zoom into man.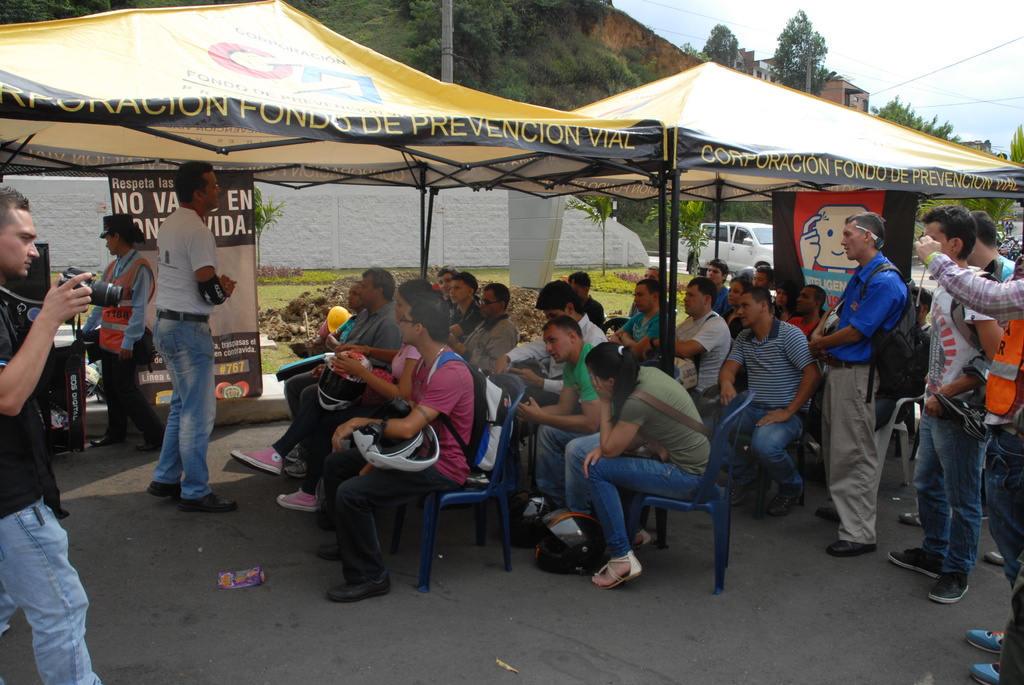
Zoom target: (x1=750, y1=267, x2=771, y2=300).
